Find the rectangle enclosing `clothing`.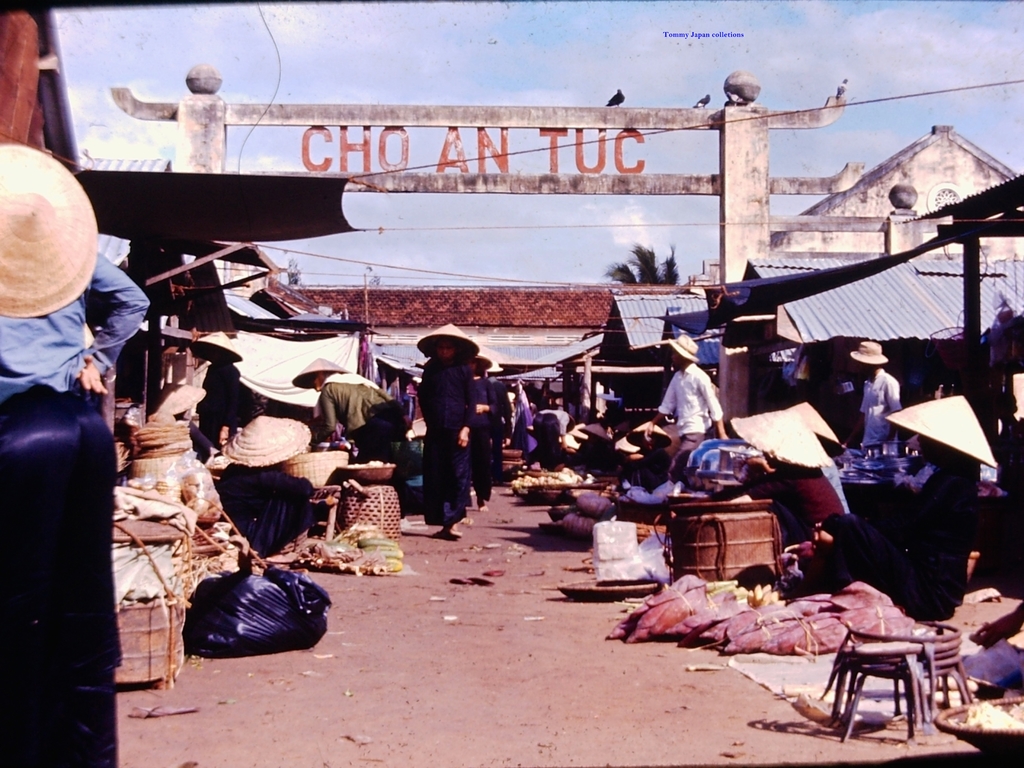
{"left": 321, "top": 369, "right": 396, "bottom": 442}.
